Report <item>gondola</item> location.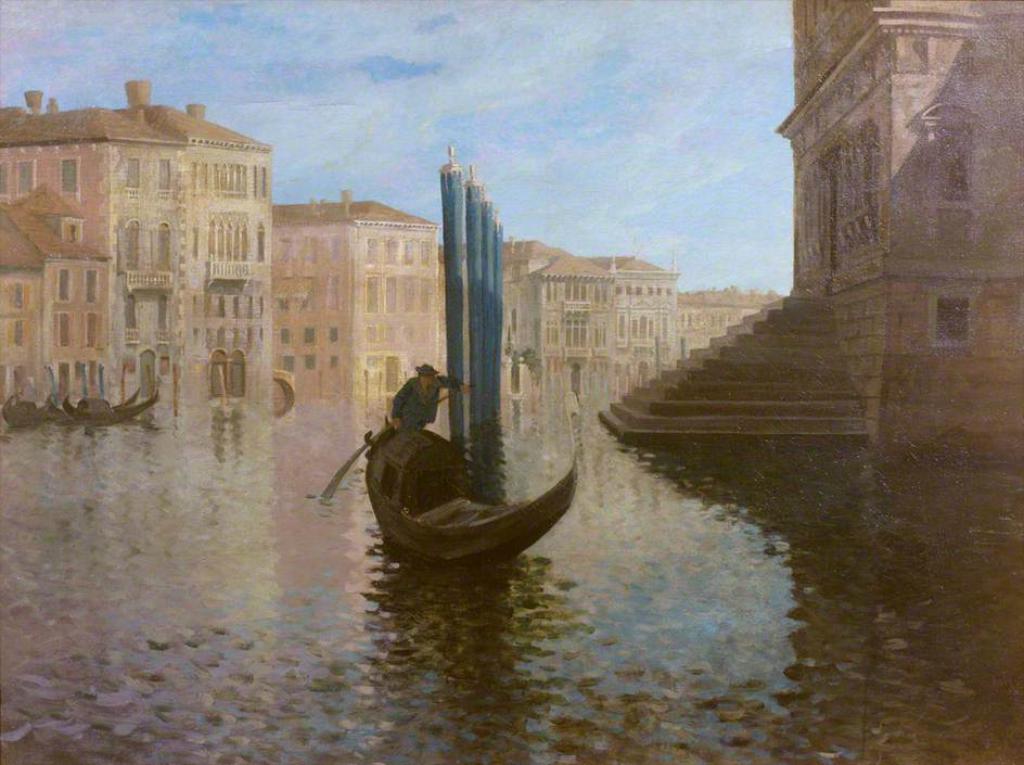
Report: 331 394 584 573.
